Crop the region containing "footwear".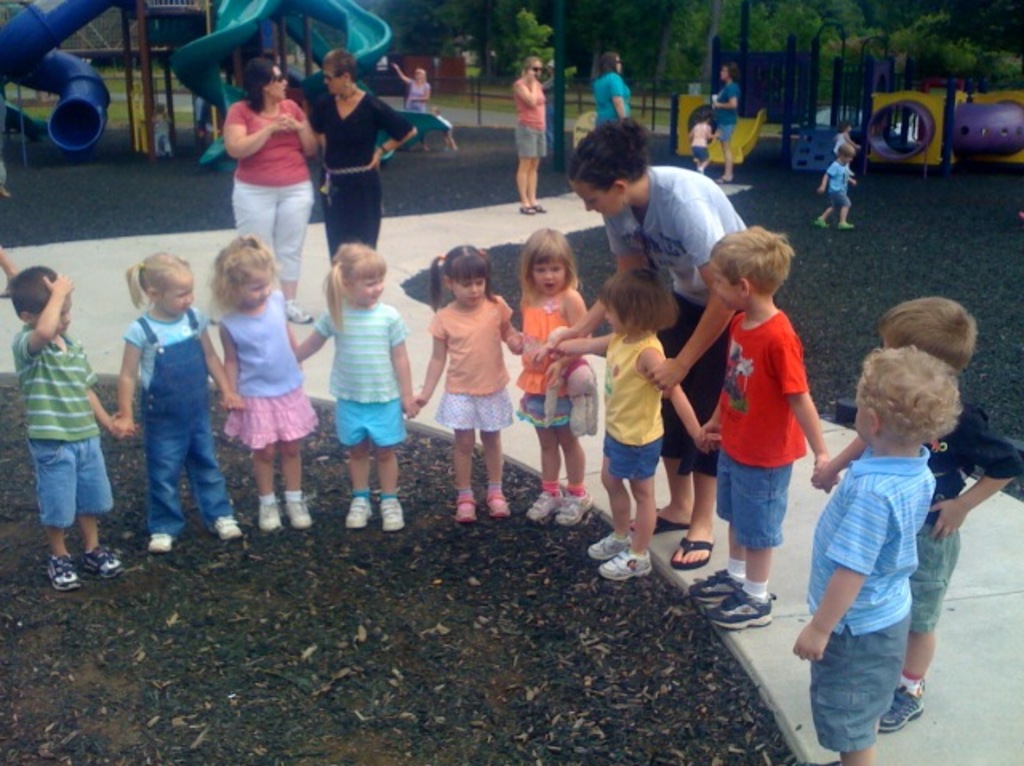
Crop region: crop(213, 513, 242, 541).
